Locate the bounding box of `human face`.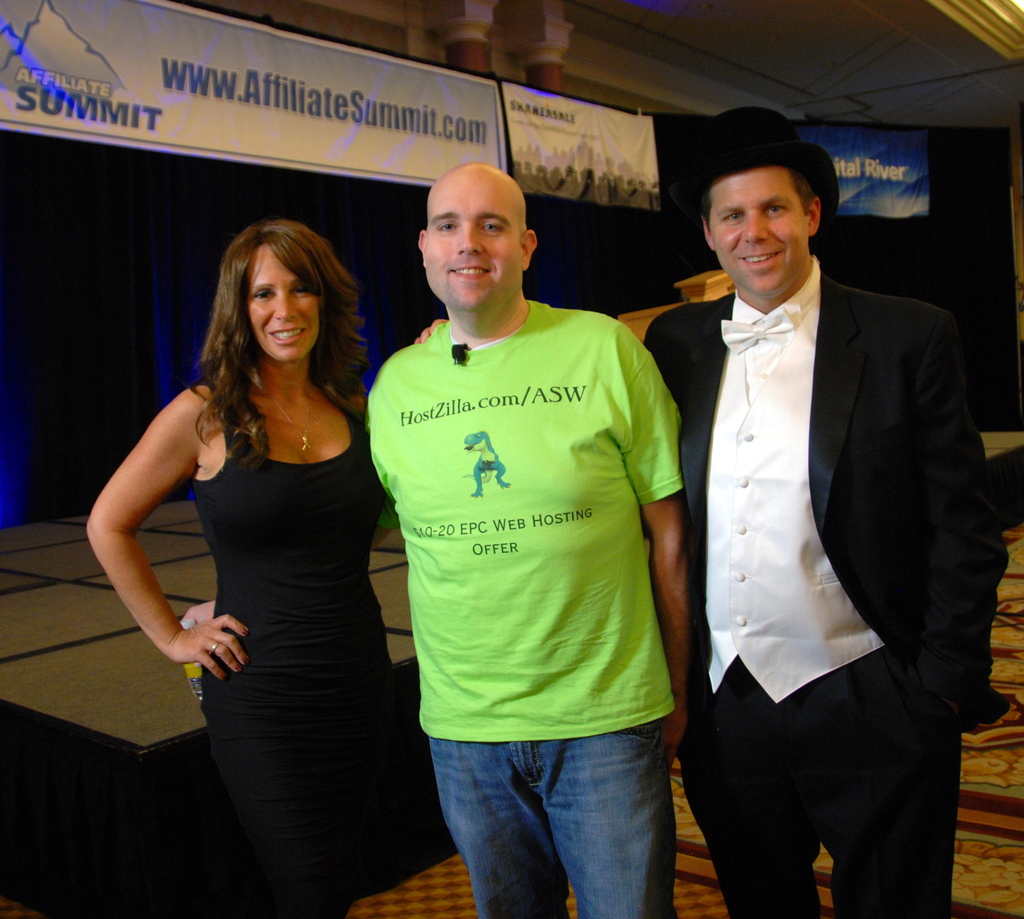
Bounding box: region(244, 244, 319, 360).
